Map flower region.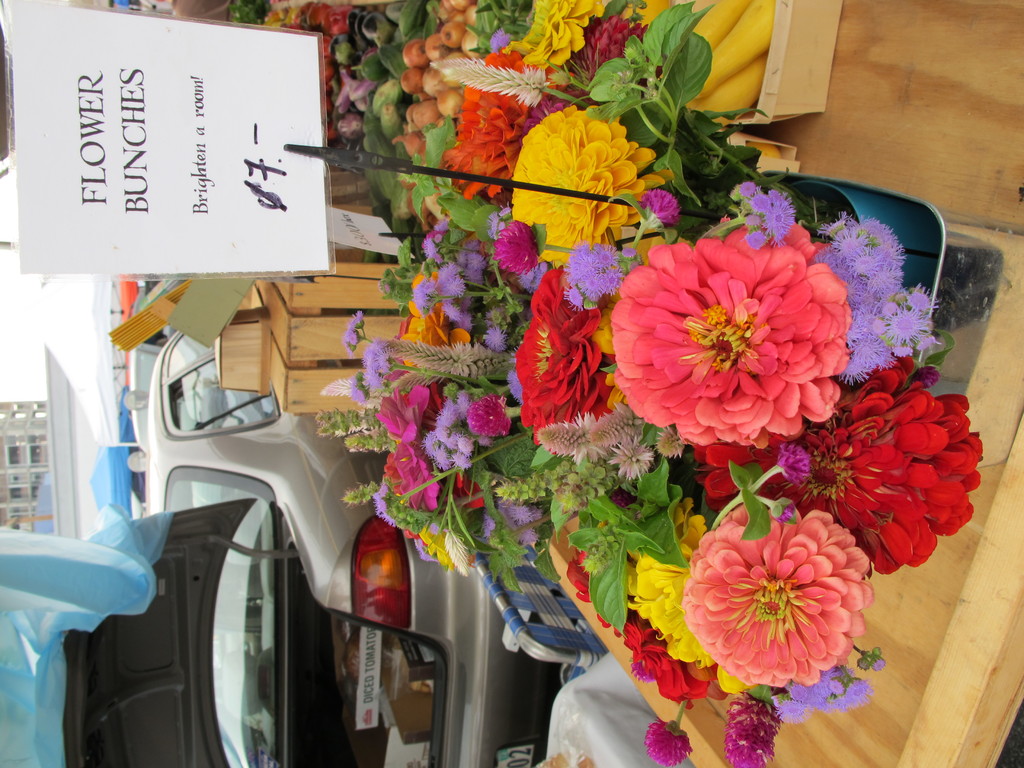
Mapped to x1=618 y1=499 x2=718 y2=673.
